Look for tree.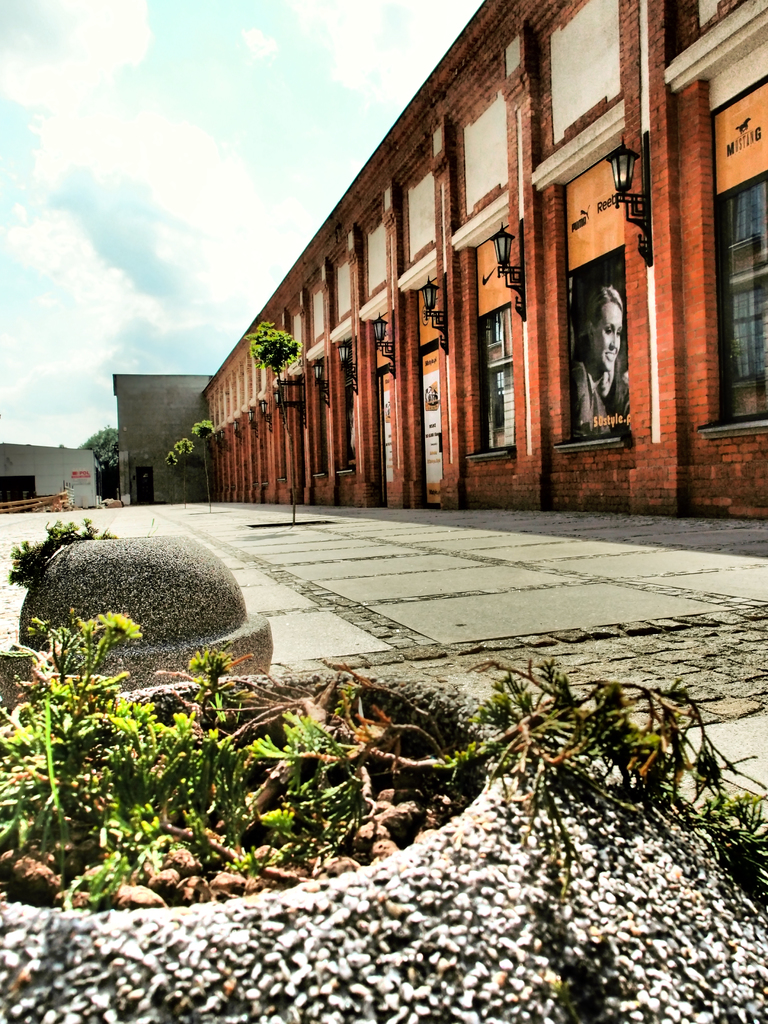
Found: locate(195, 413, 222, 509).
